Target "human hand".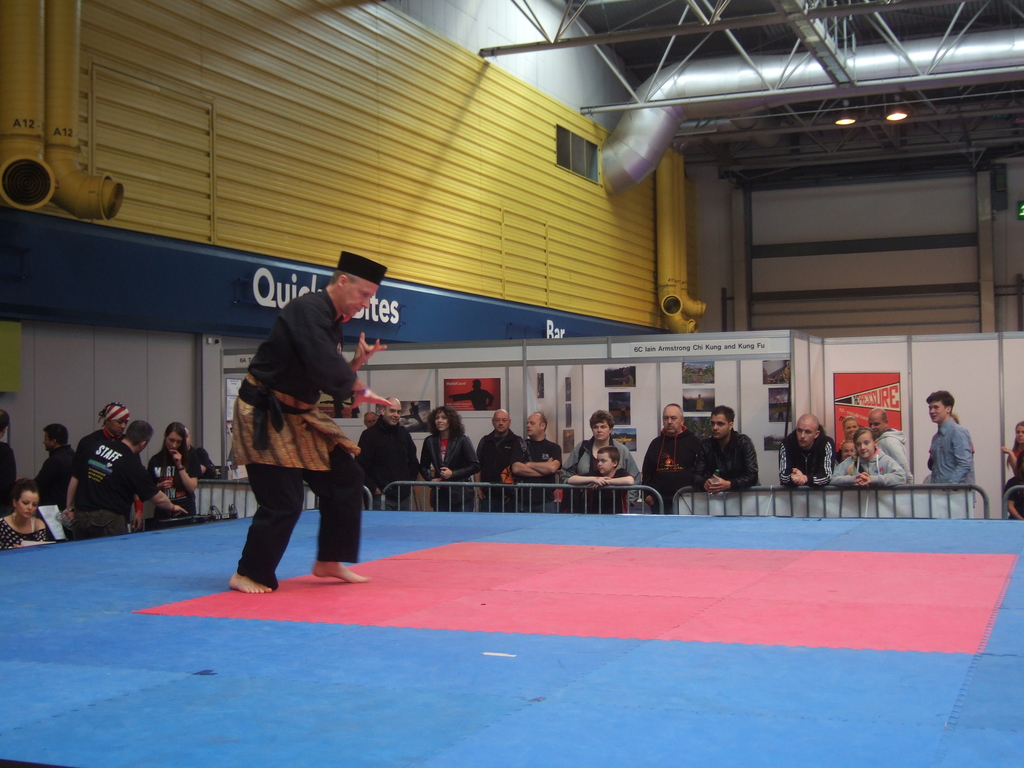
Target region: crop(707, 474, 728, 495).
